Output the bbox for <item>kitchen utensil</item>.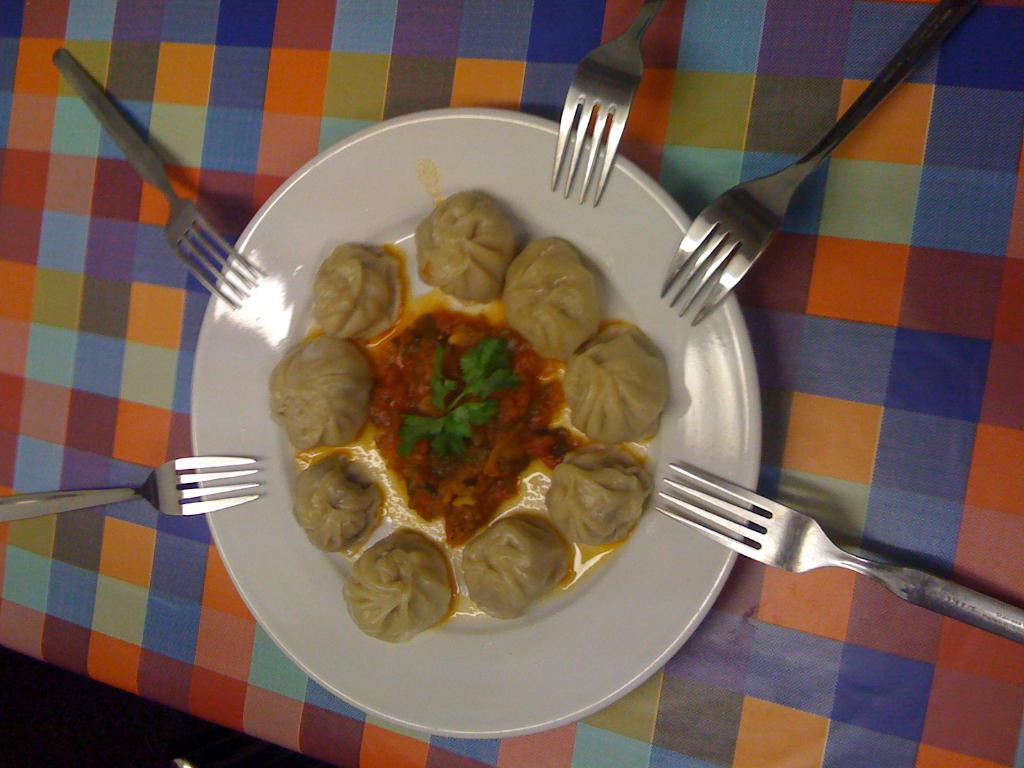
region(659, 0, 969, 321).
